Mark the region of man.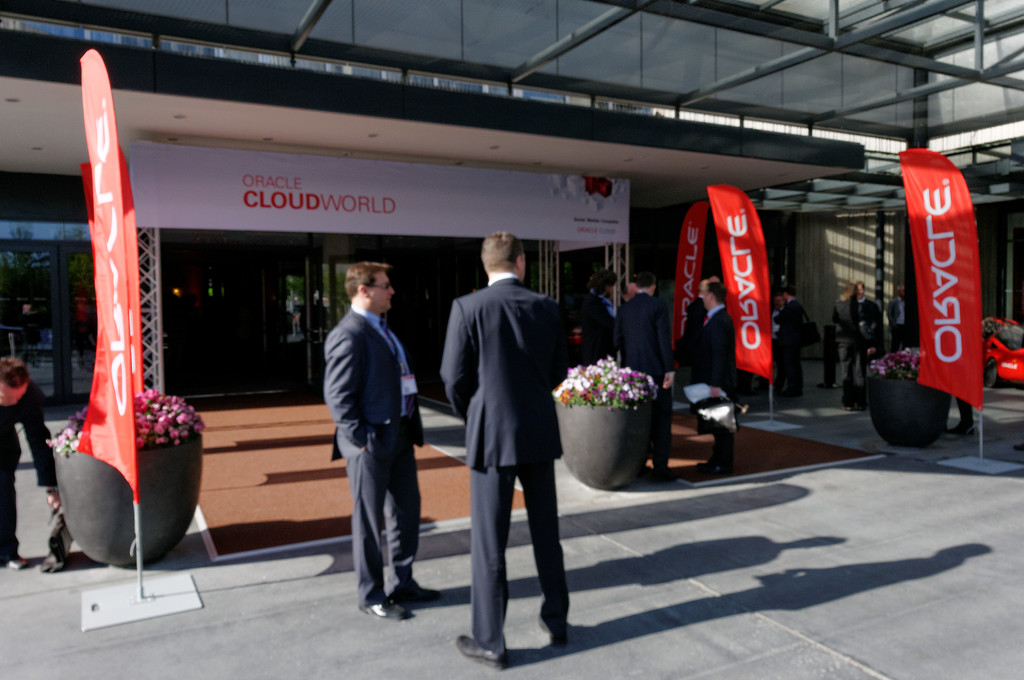
Region: 614:271:670:490.
